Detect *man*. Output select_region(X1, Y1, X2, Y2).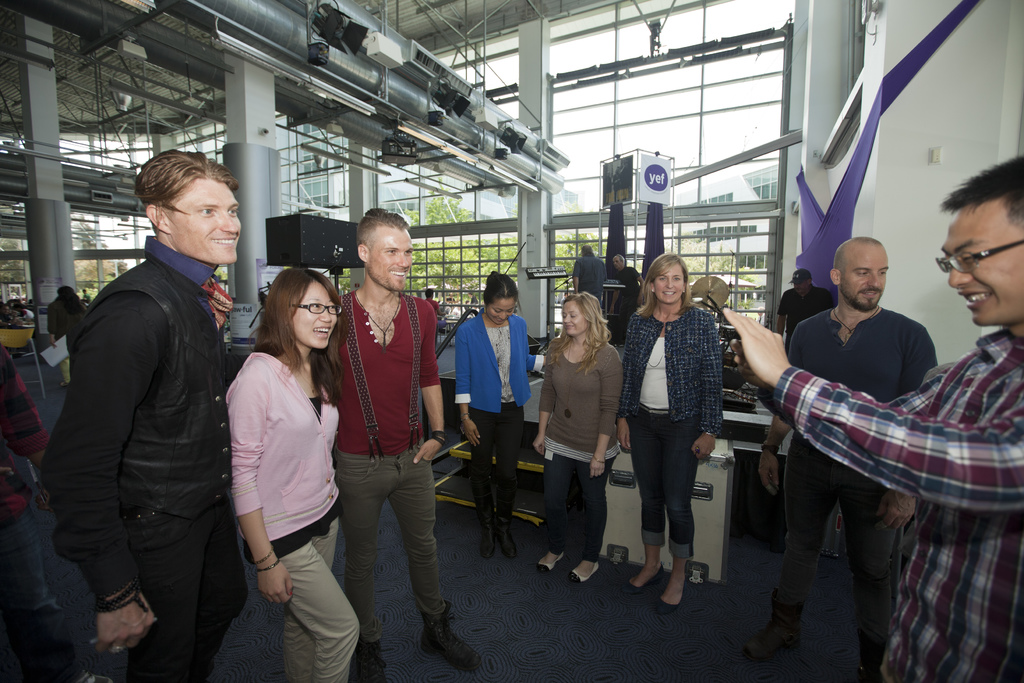
select_region(49, 134, 257, 676).
